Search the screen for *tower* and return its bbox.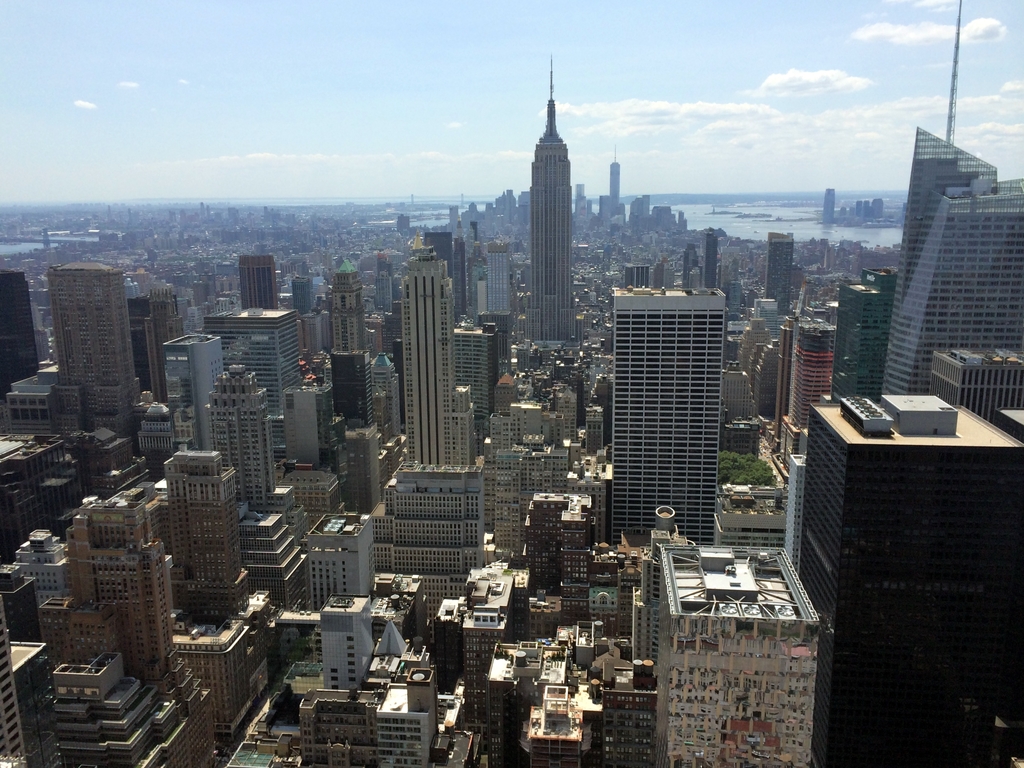
Found: detection(460, 400, 584, 559).
